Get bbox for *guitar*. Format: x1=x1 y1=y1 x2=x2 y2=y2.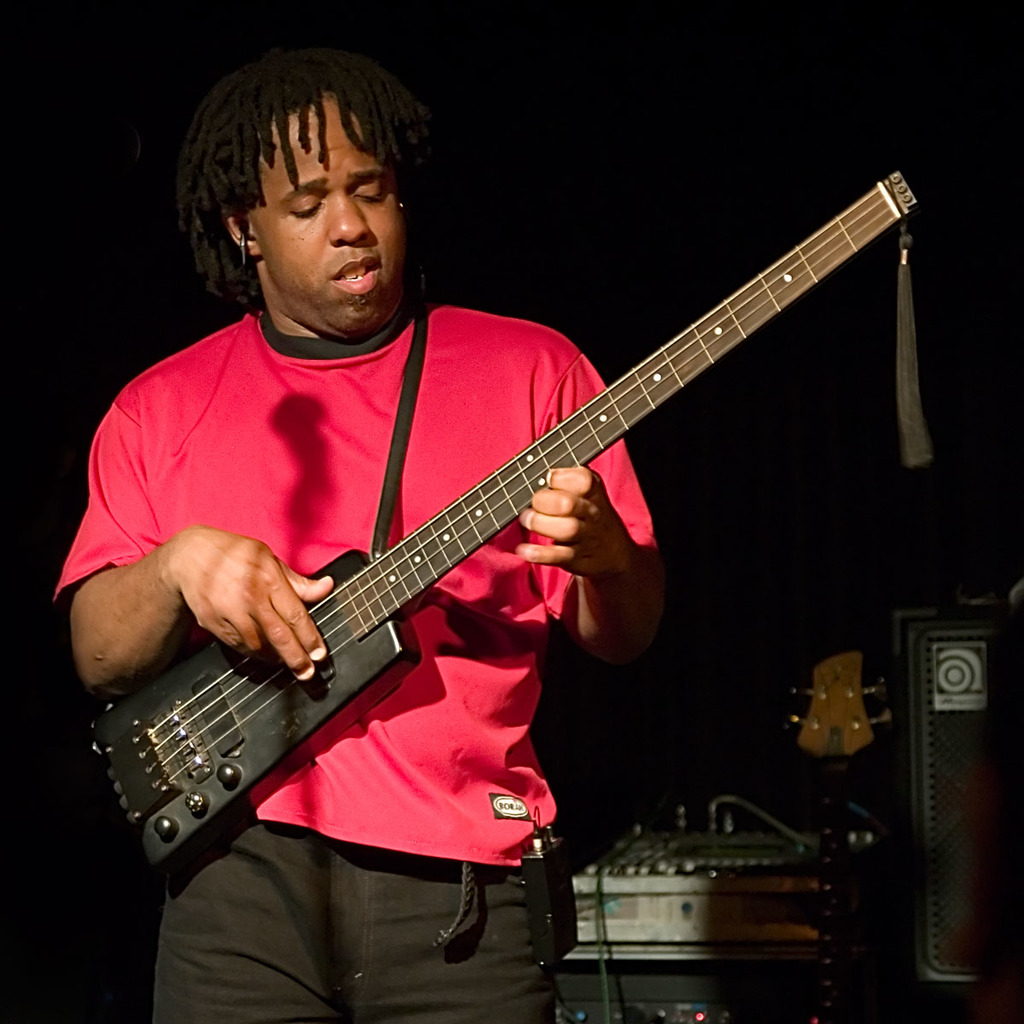
x1=70 y1=165 x2=918 y2=866.
